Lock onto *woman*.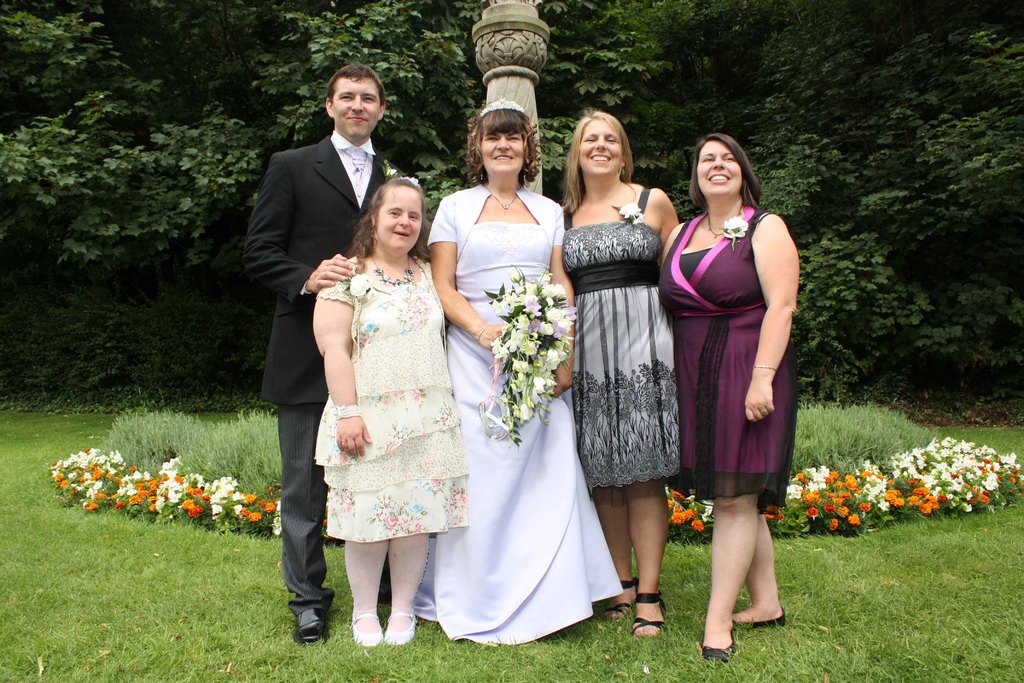
Locked: [307, 161, 476, 646].
